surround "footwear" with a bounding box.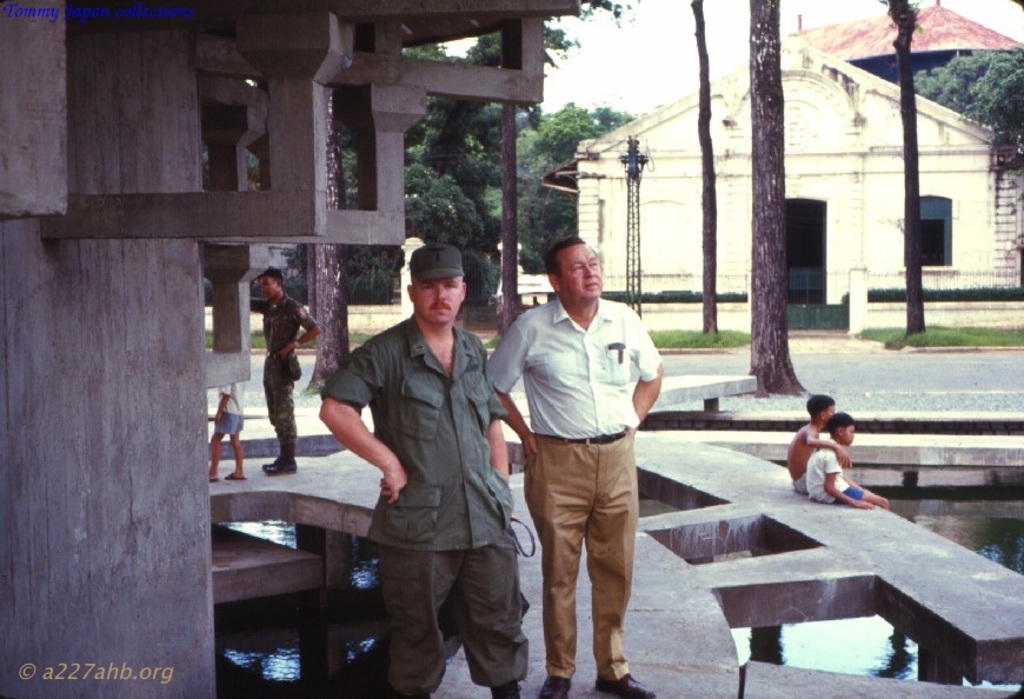
{"x1": 597, "y1": 674, "x2": 657, "y2": 698}.
